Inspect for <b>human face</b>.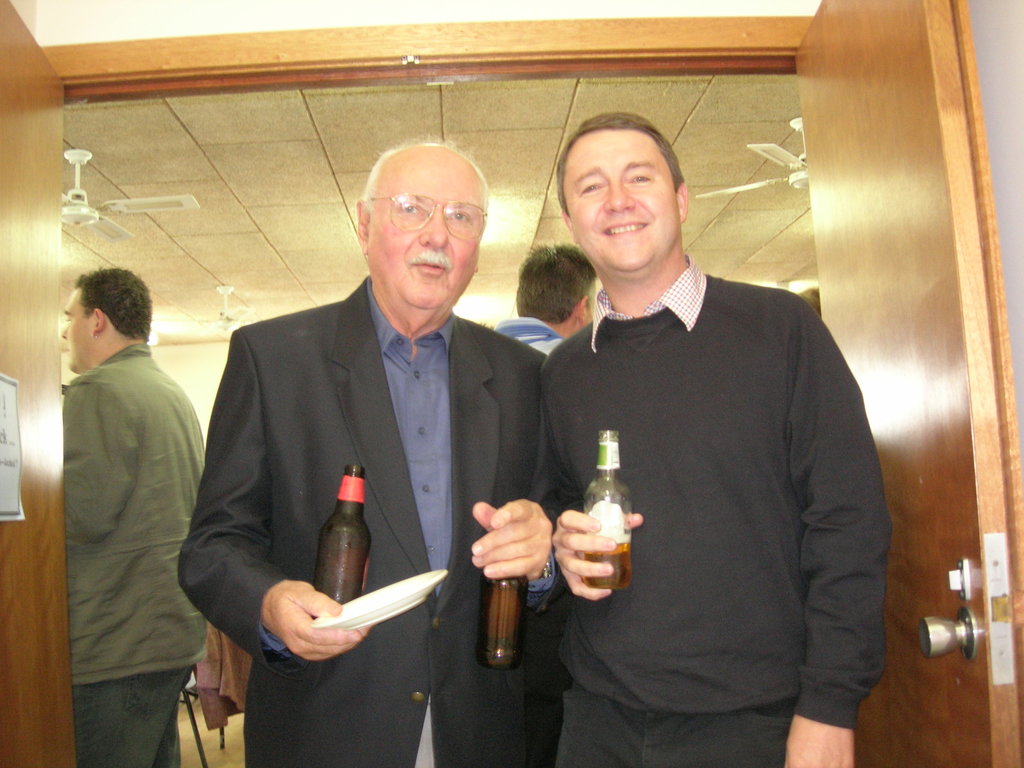
Inspection: <bbox>567, 127, 684, 274</bbox>.
